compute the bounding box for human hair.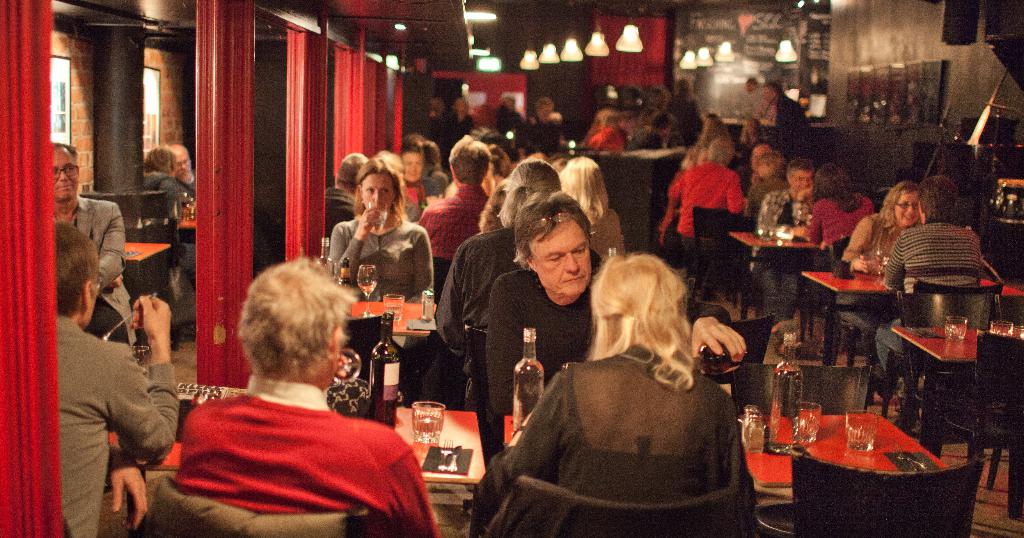
Rect(340, 142, 376, 198).
